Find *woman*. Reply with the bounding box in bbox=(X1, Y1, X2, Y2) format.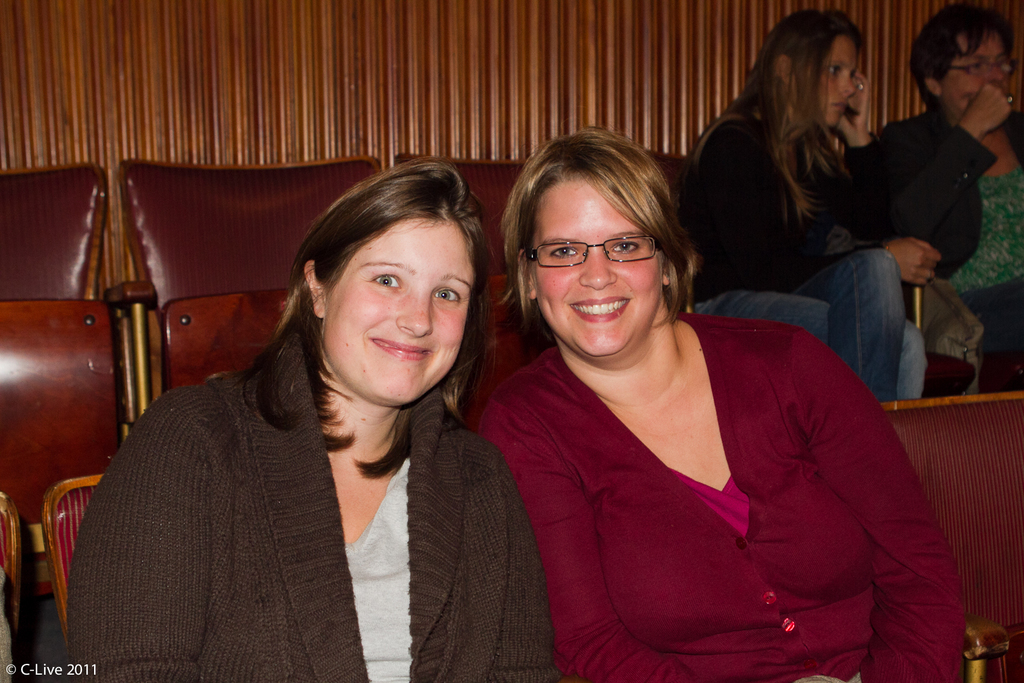
bbox=(875, 0, 1023, 388).
